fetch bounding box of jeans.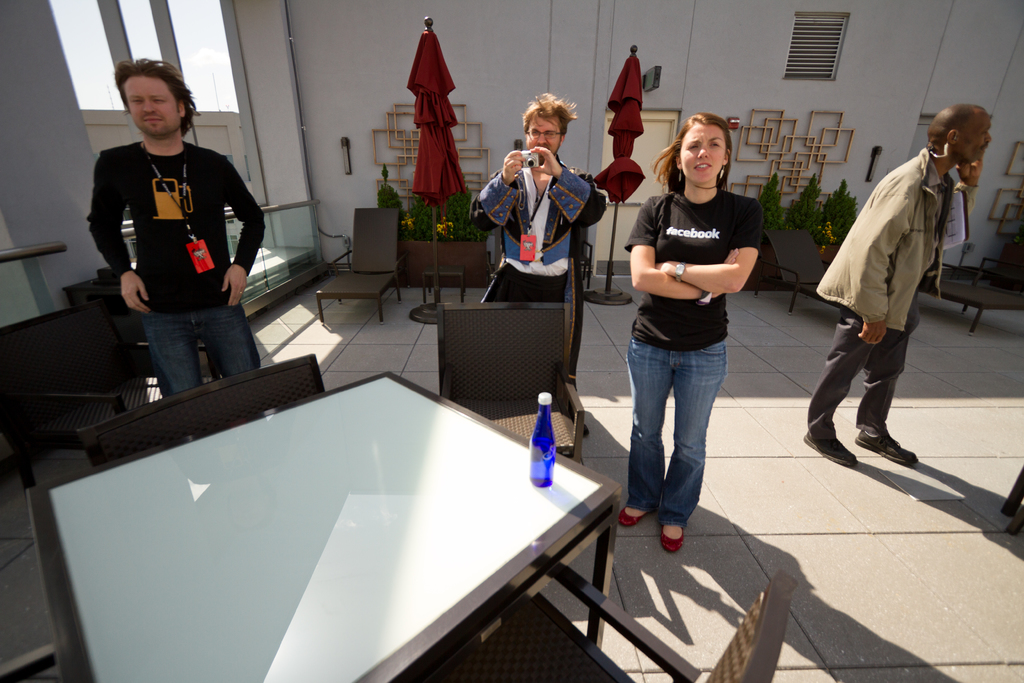
Bbox: select_region(125, 295, 257, 388).
